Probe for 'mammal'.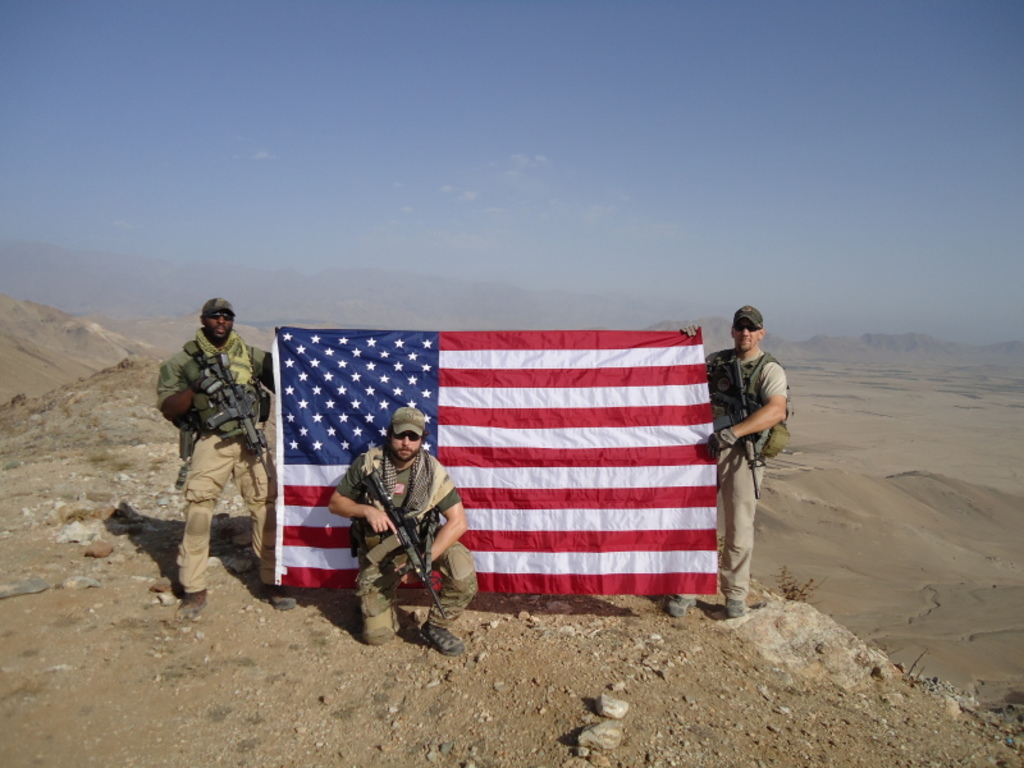
Probe result: {"x1": 151, "y1": 297, "x2": 282, "y2": 608}.
